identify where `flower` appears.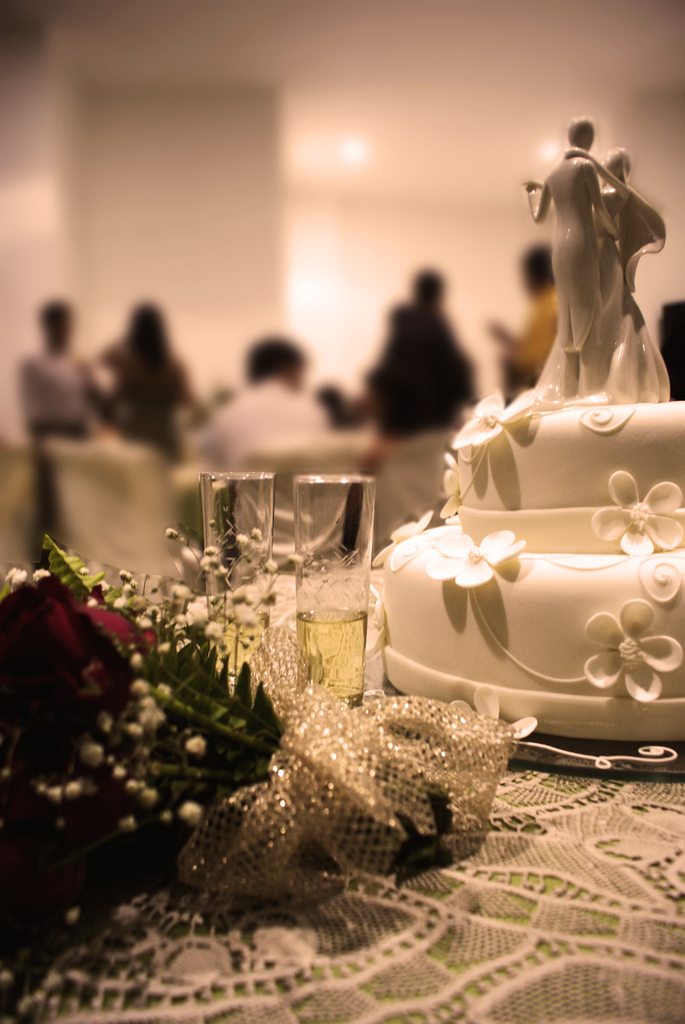
Appears at (left=457, top=391, right=531, bottom=448).
